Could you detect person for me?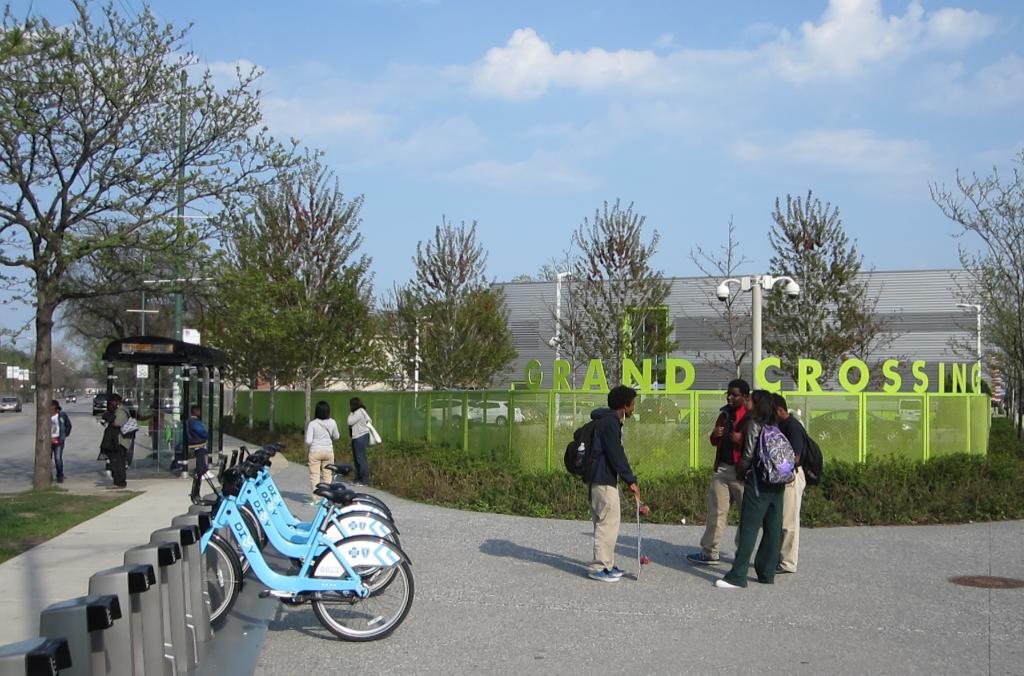
Detection result: x1=294, y1=402, x2=342, y2=479.
